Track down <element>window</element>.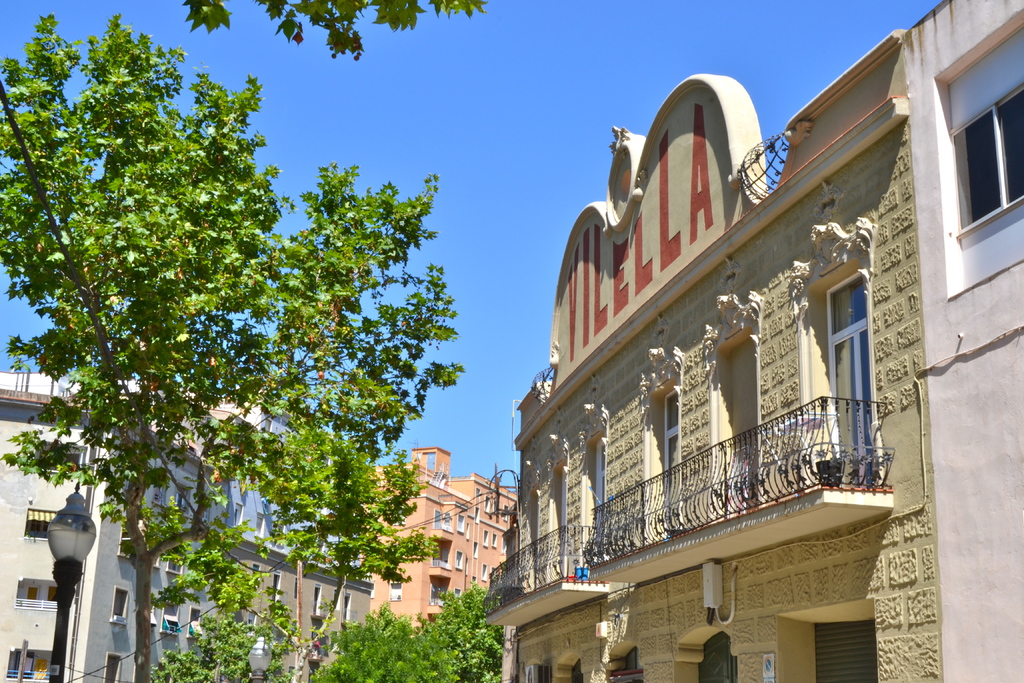
Tracked to l=481, t=563, r=488, b=582.
